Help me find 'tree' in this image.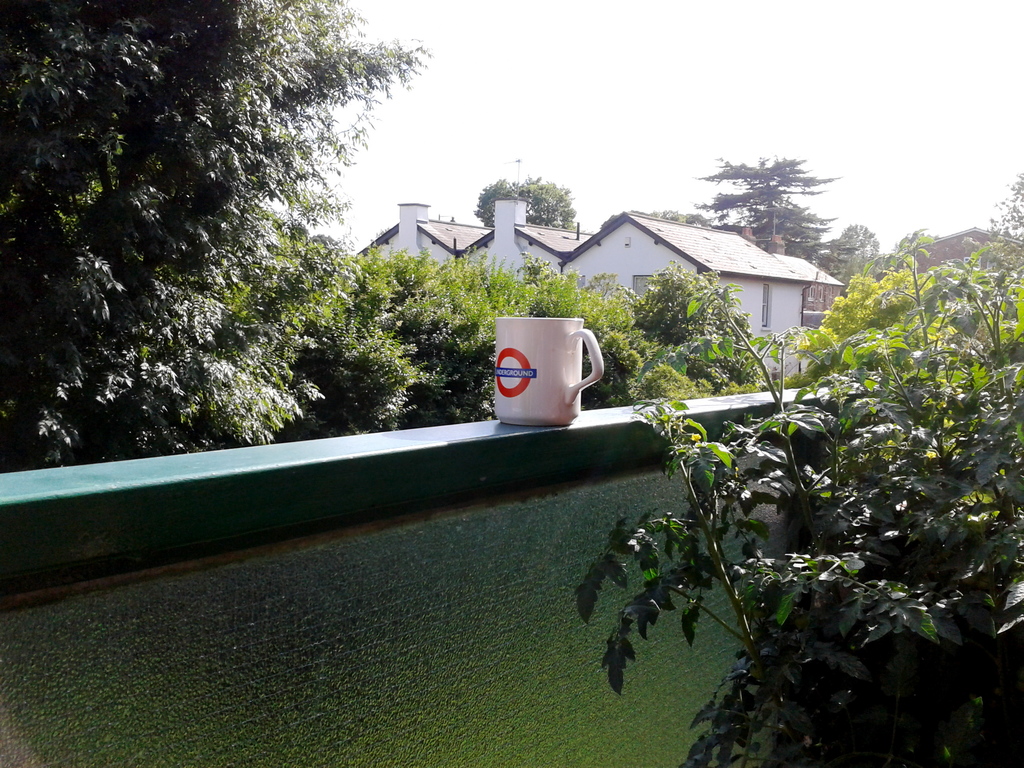
Found it: <region>578, 167, 1023, 767</region>.
